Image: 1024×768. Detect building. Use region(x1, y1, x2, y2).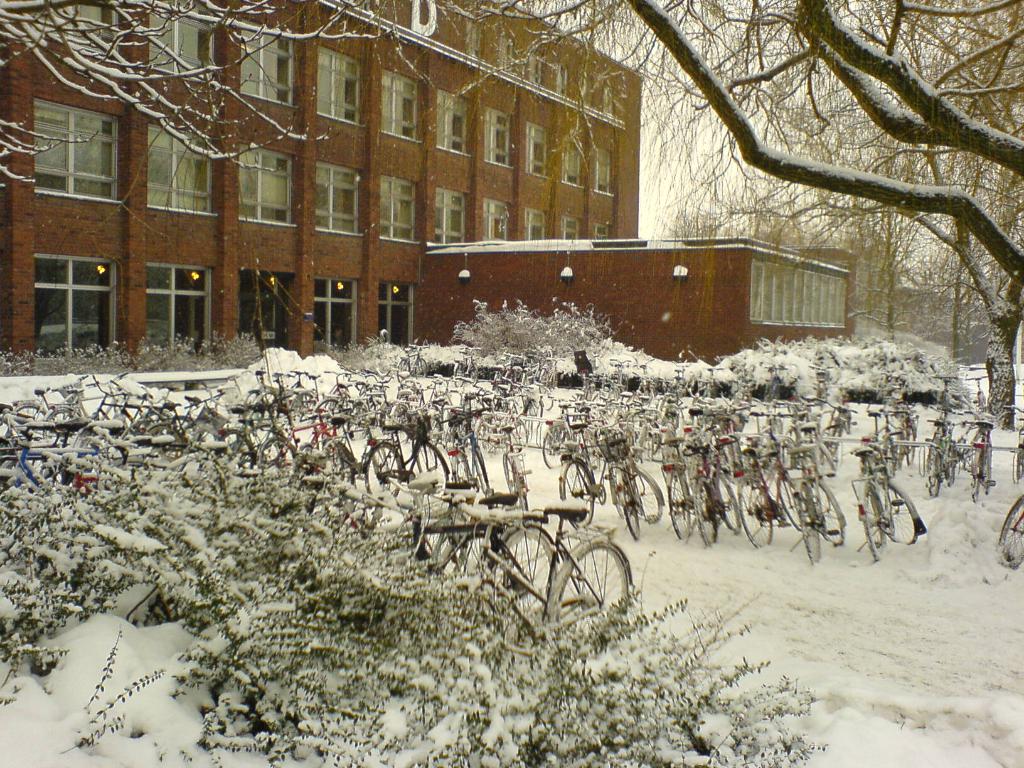
region(0, 0, 648, 378).
